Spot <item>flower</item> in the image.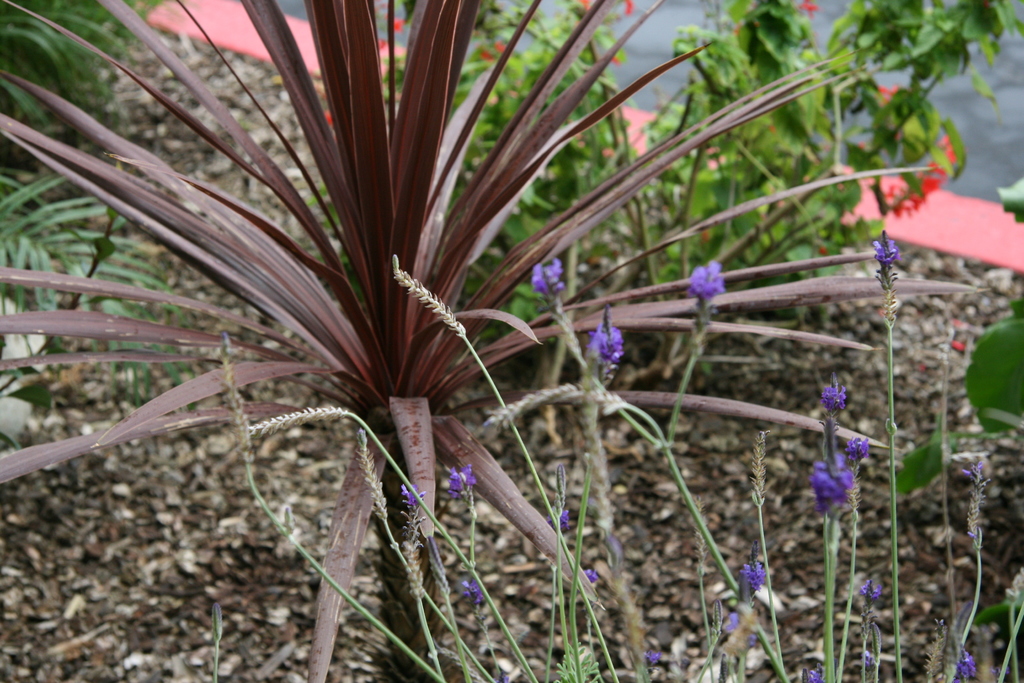
<item>flower</item> found at (812,457,854,518).
